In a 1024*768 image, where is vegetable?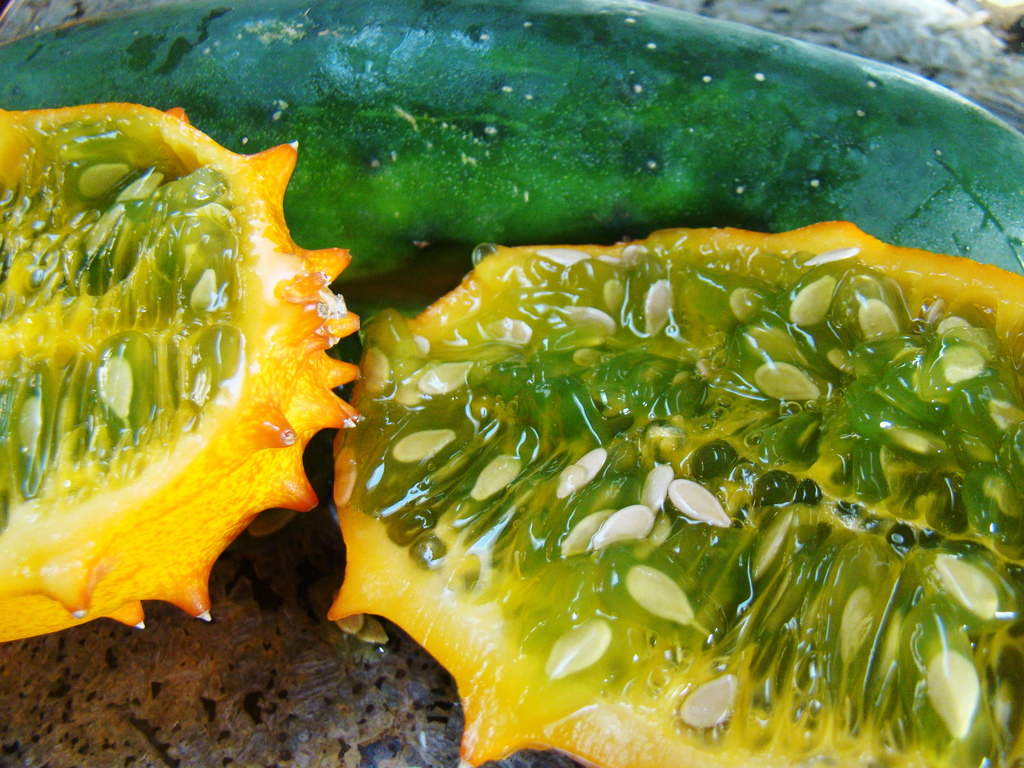
left=0, top=0, right=1023, bottom=279.
